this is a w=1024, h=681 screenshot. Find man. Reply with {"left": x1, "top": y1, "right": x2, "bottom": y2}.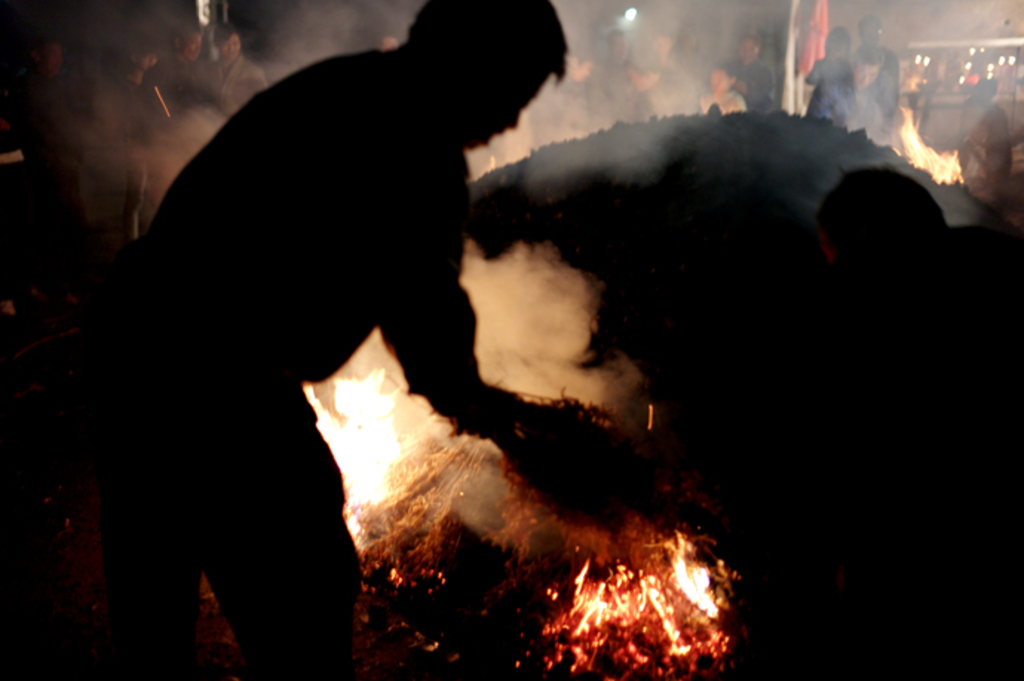
{"left": 92, "top": 21, "right": 576, "bottom": 570}.
